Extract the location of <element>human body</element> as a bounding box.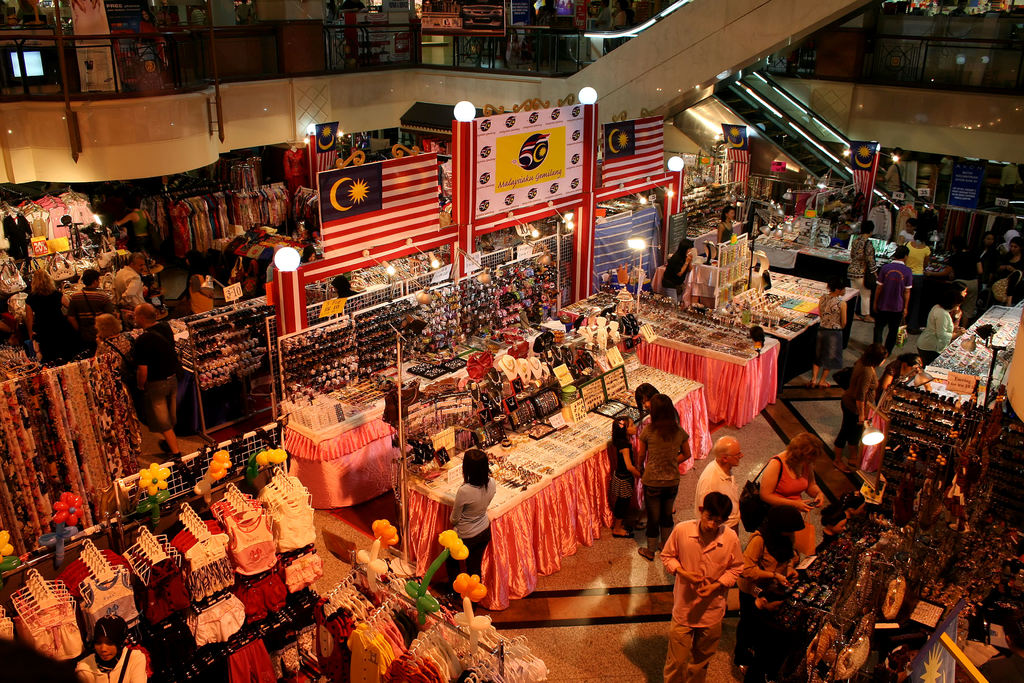
l=659, t=236, r=692, b=300.
